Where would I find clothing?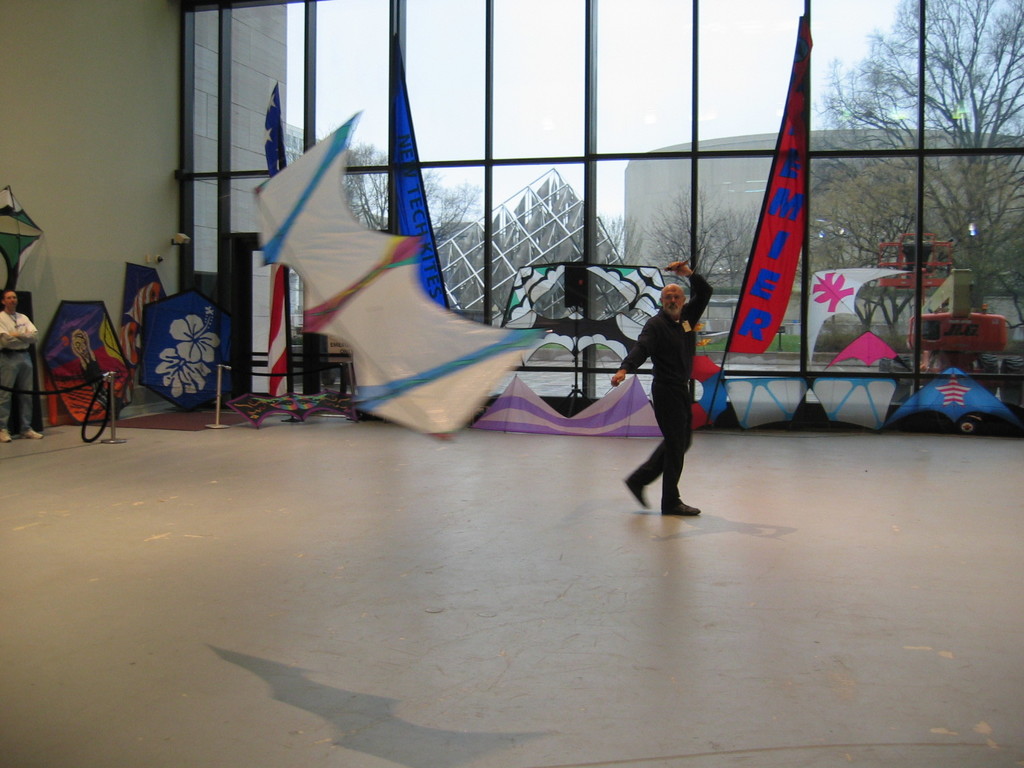
At [x1=0, y1=308, x2=37, y2=422].
